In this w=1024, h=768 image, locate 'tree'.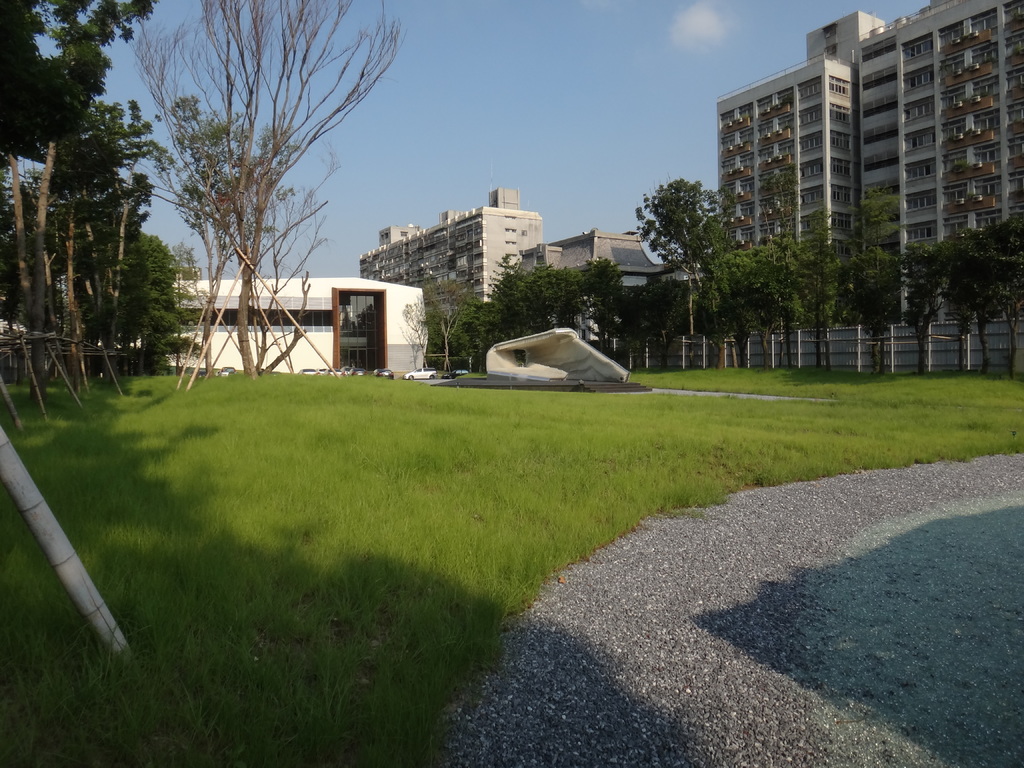
Bounding box: detection(788, 210, 865, 333).
